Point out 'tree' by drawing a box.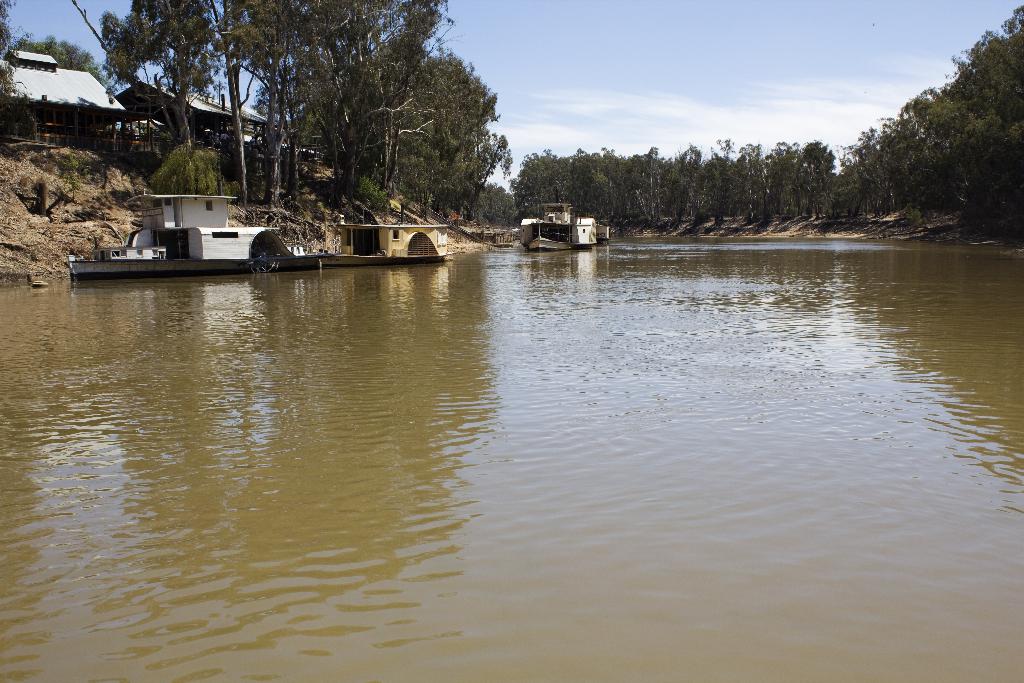
bbox(0, 0, 91, 68).
